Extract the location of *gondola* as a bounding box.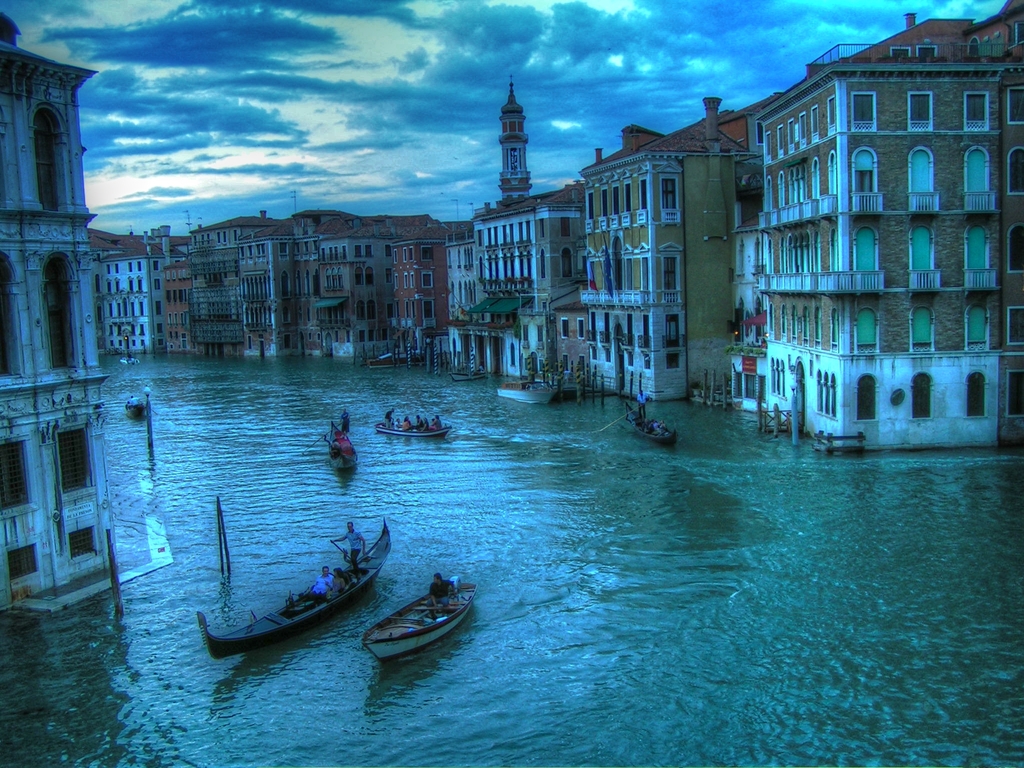
370,416,453,438.
